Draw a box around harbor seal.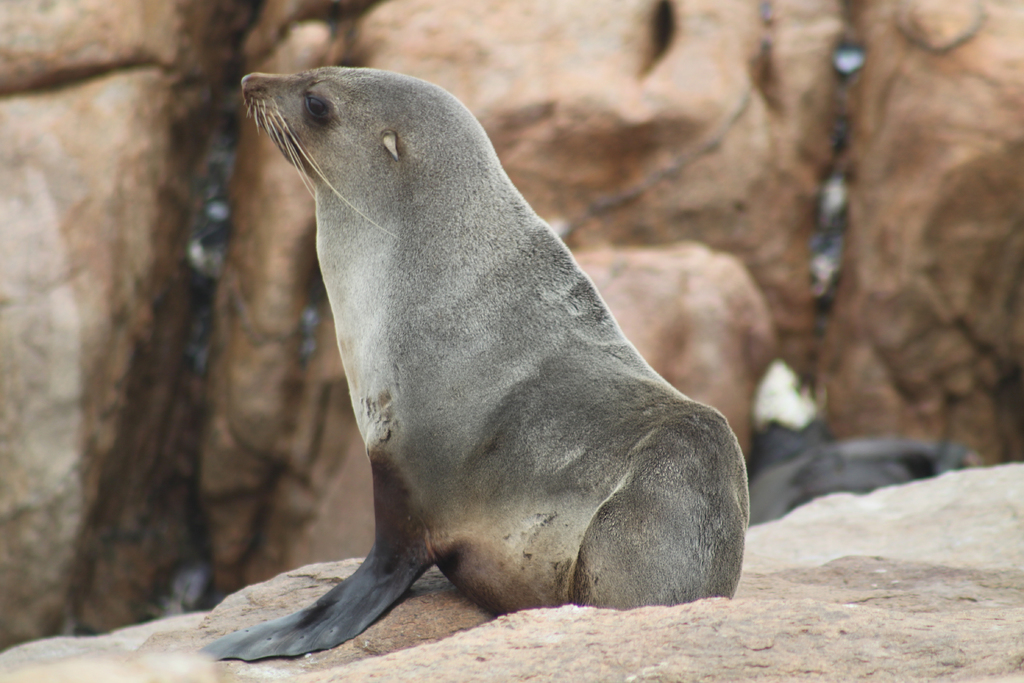
crop(228, 59, 744, 644).
